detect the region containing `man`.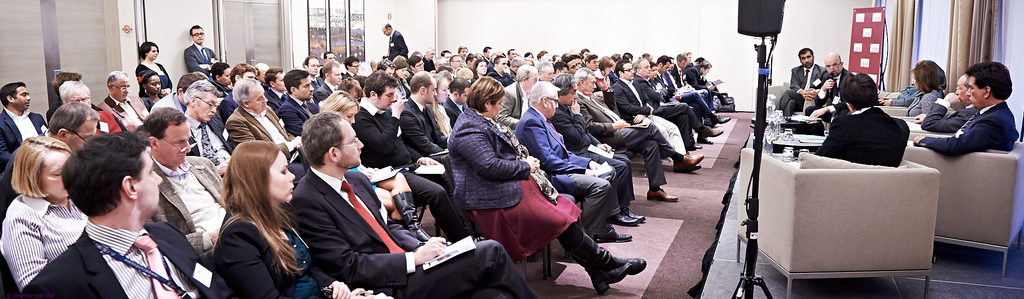
locate(630, 58, 722, 152).
